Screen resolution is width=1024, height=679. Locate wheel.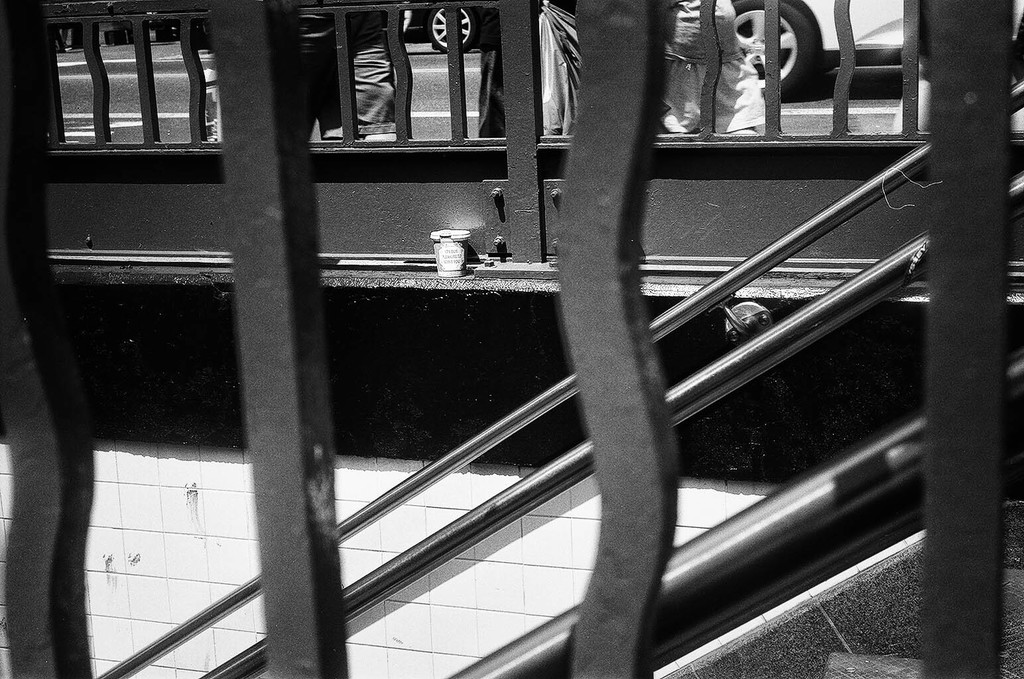
x1=732, y1=0, x2=814, y2=95.
